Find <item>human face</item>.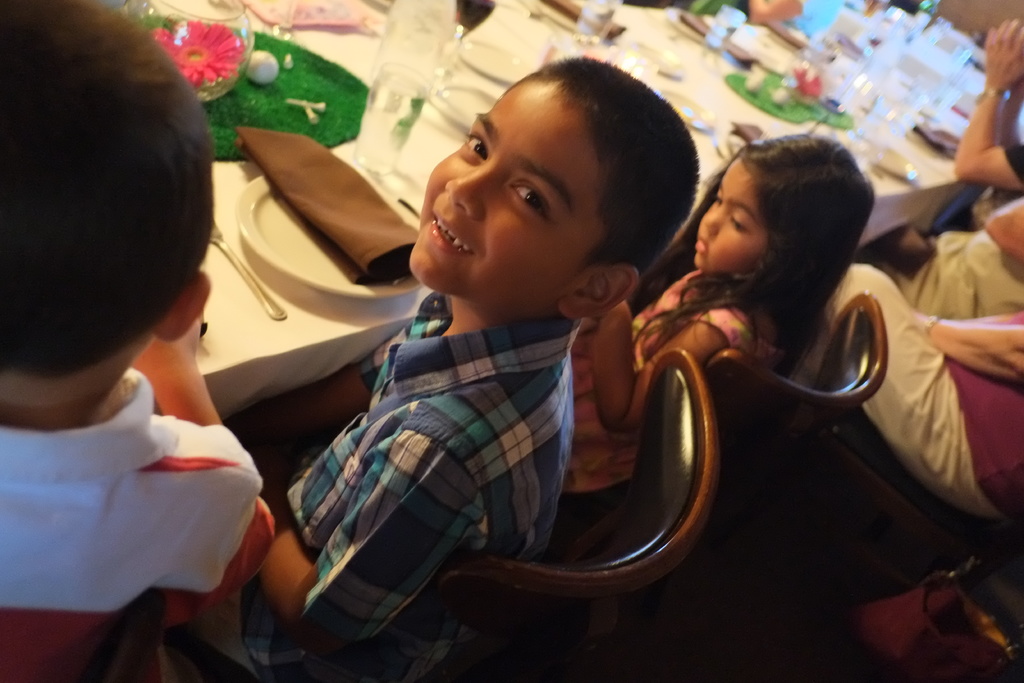
crop(408, 85, 600, 299).
